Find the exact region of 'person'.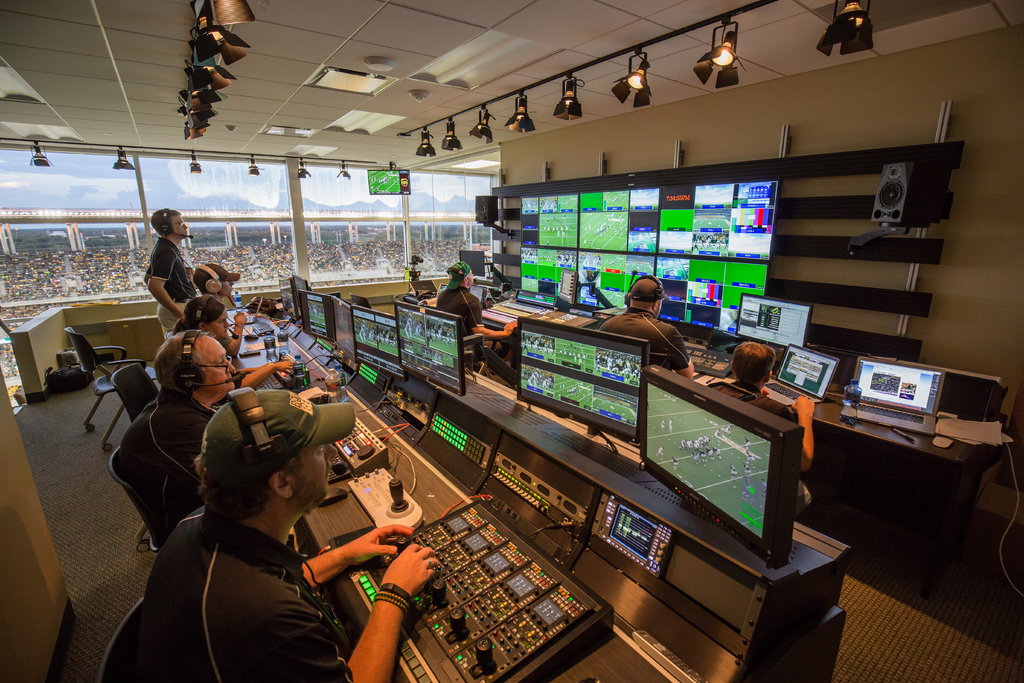
Exact region: 434:261:518:342.
